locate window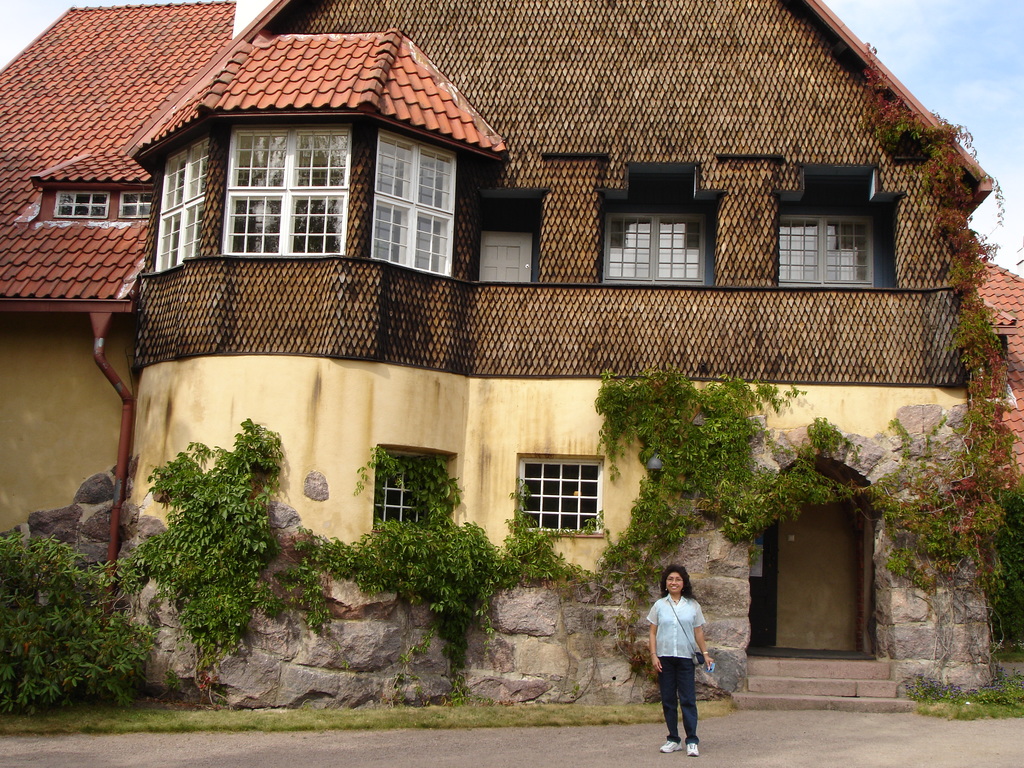
rect(382, 127, 459, 279)
